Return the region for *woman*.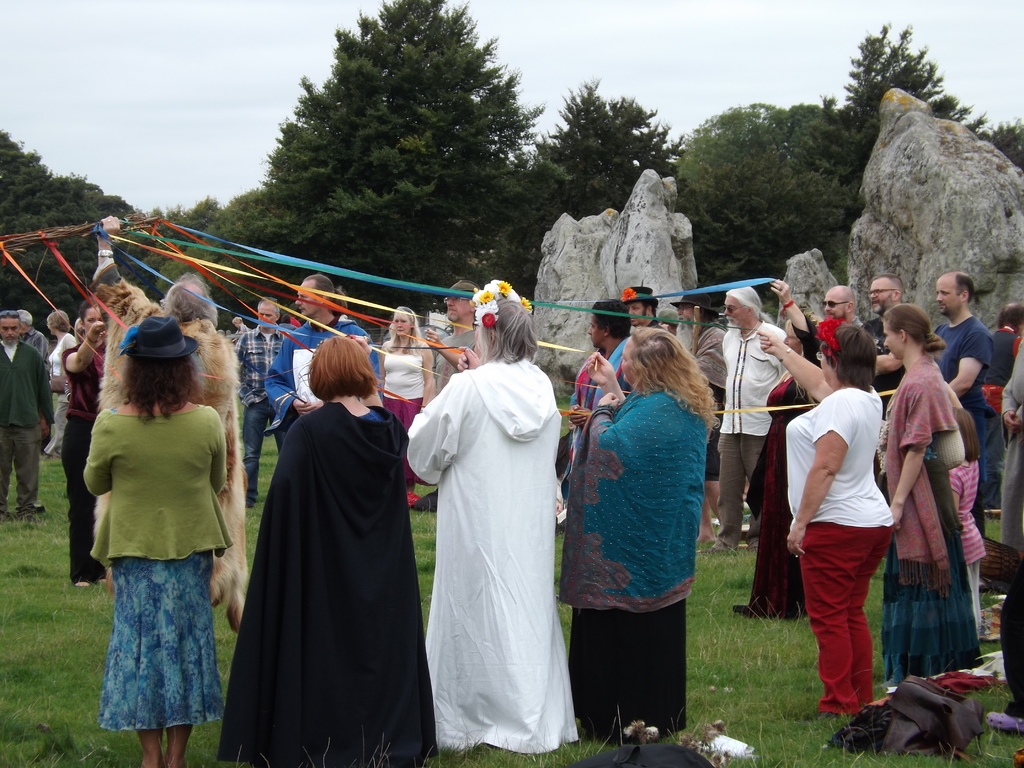
[x1=66, y1=301, x2=112, y2=586].
